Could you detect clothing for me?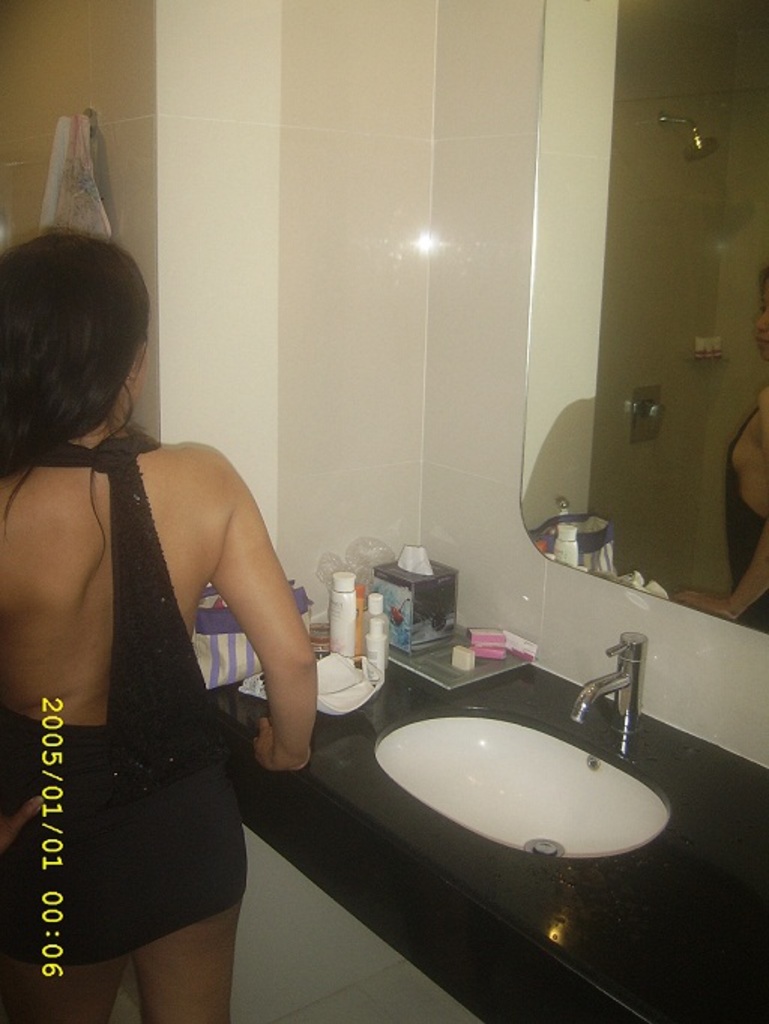
Detection result: Rect(27, 422, 303, 961).
